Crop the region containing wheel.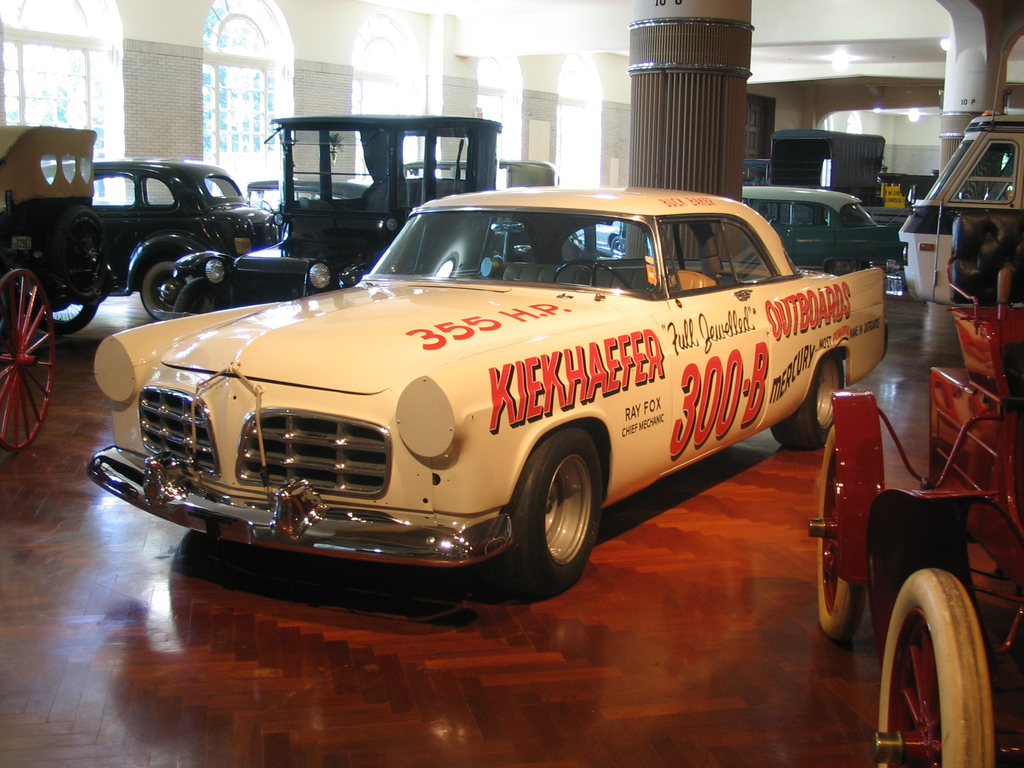
Crop region: Rect(809, 425, 867, 642).
